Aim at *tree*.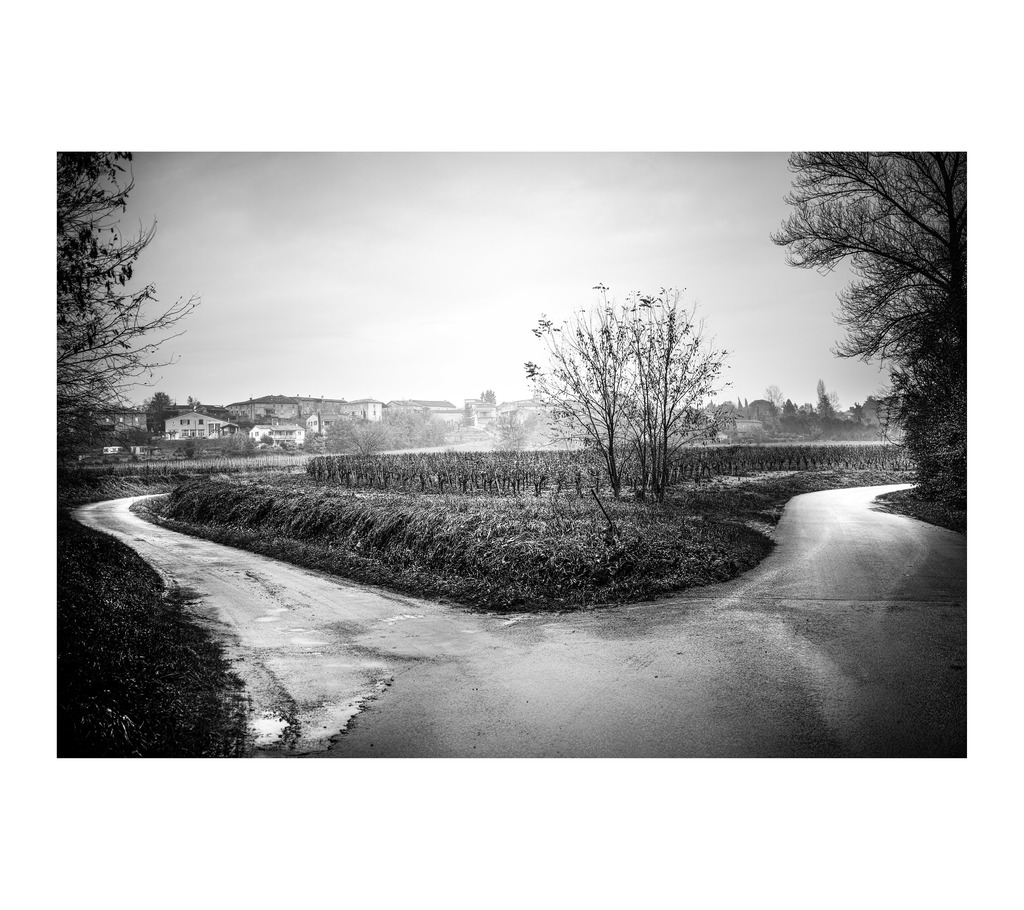
Aimed at x1=510 y1=270 x2=728 y2=507.
